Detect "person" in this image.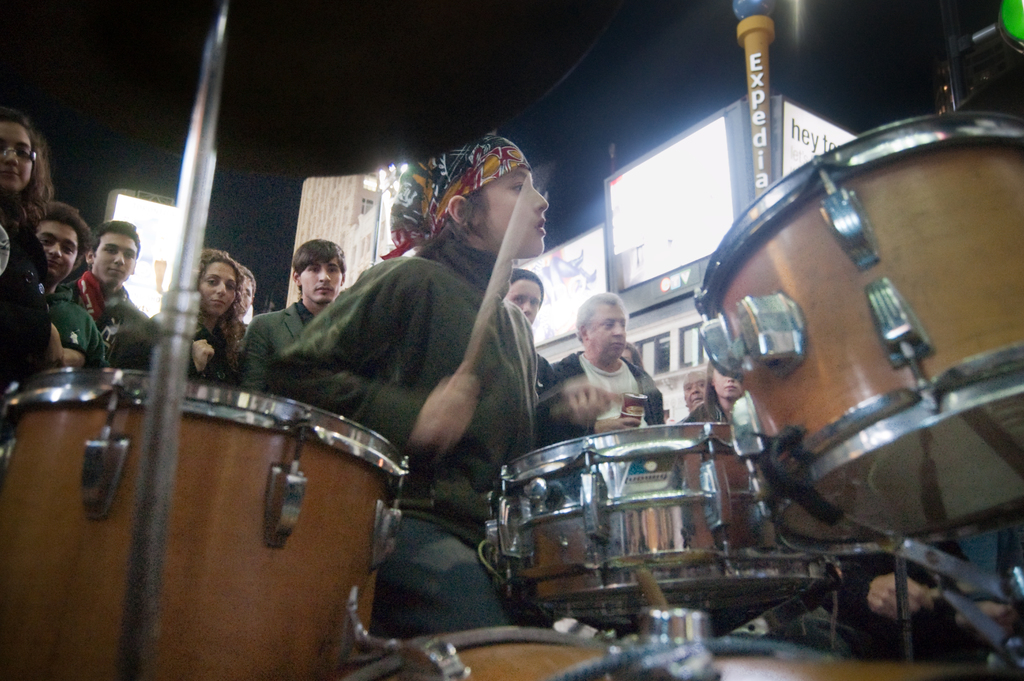
Detection: (x1=0, y1=112, x2=53, y2=395).
